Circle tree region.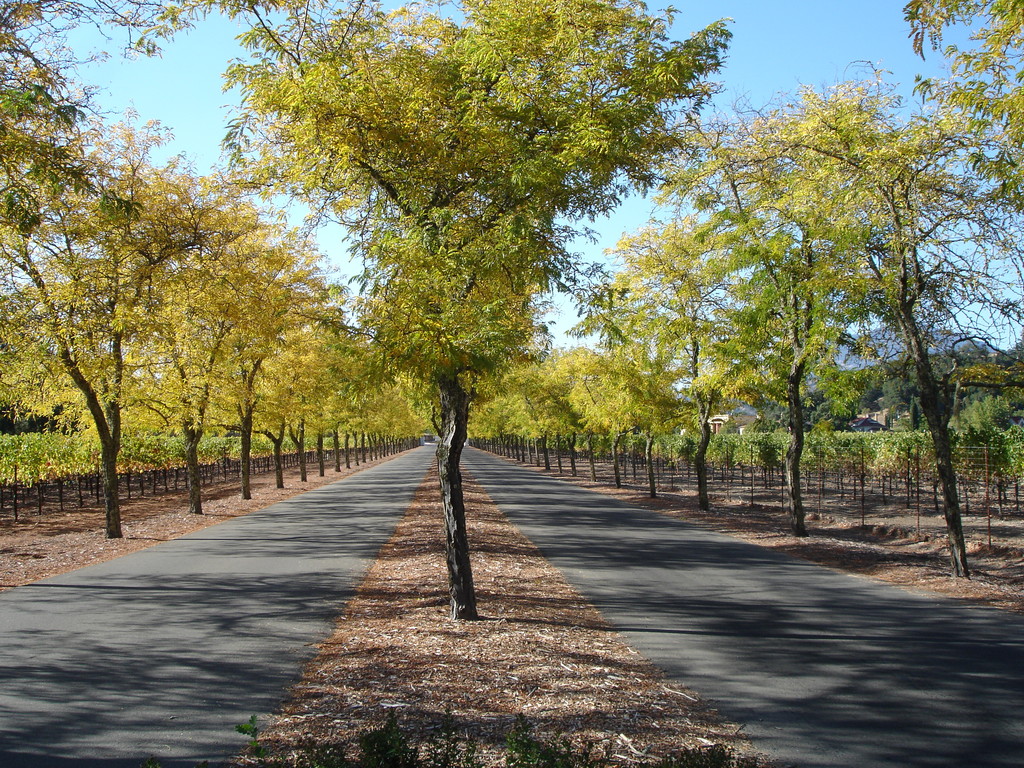
Region: region(0, 0, 1023, 600).
